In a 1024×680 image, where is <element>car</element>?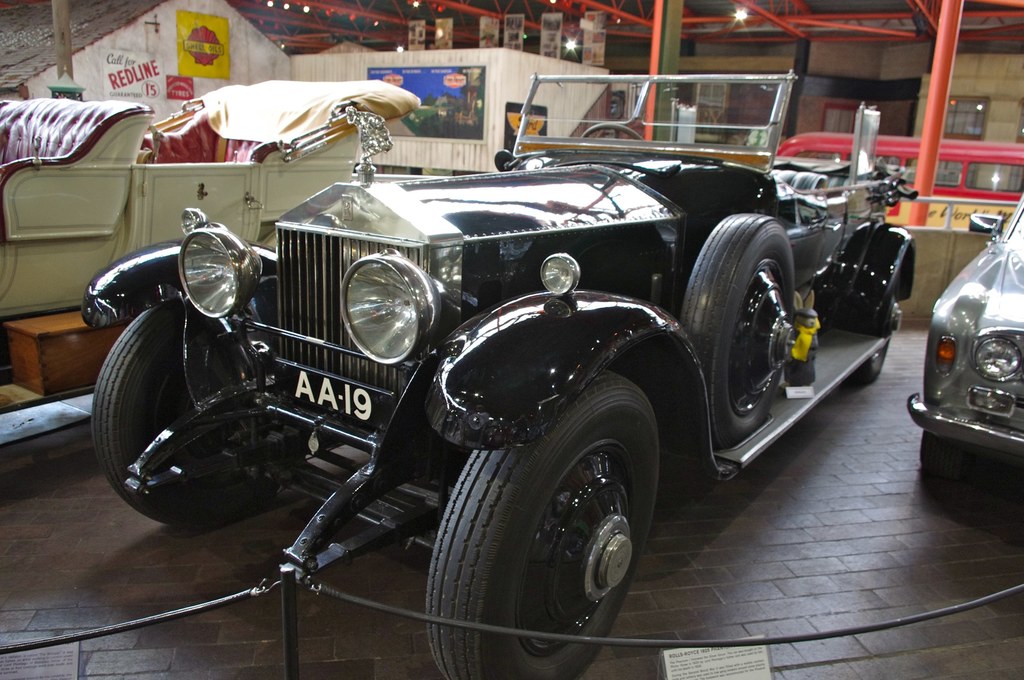
crop(98, 77, 916, 679).
